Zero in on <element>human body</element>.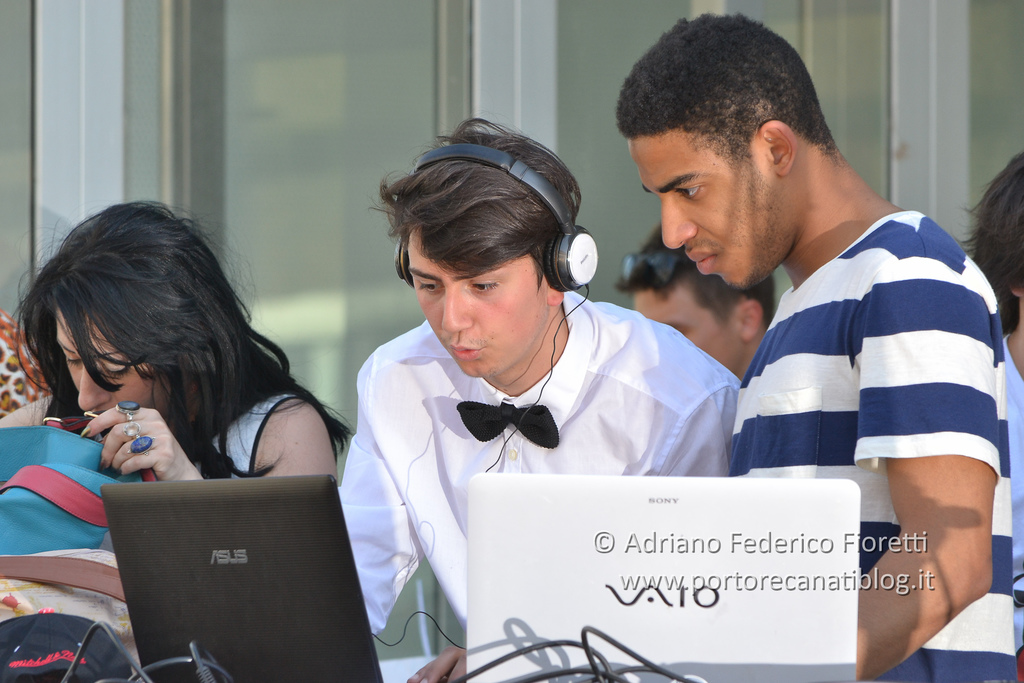
Zeroed in: rect(0, 399, 335, 482).
